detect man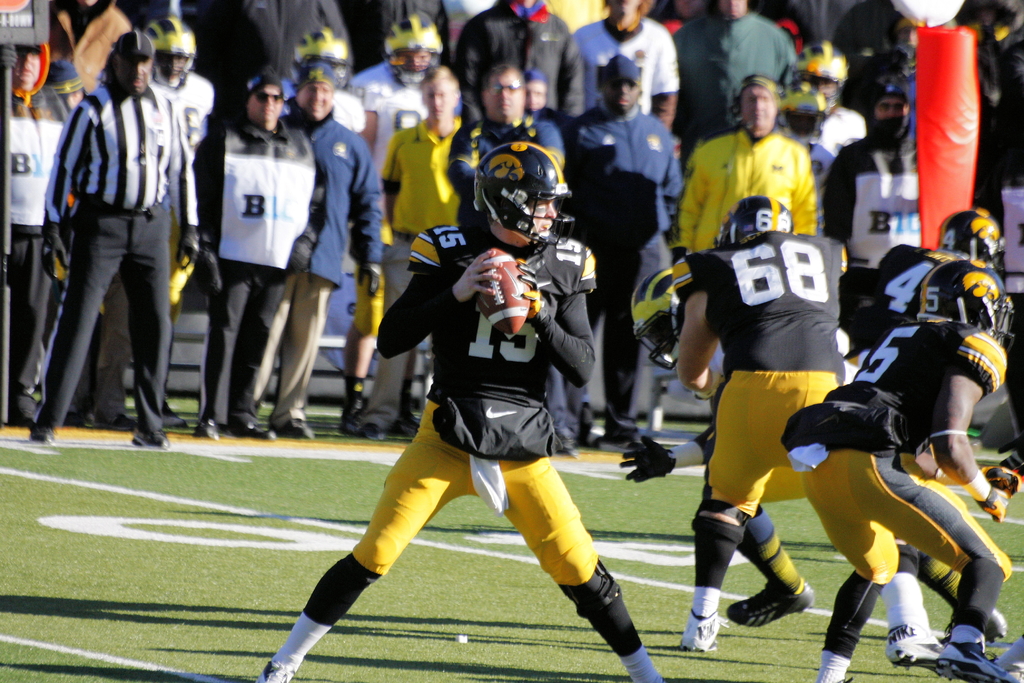
(679,72,817,255)
